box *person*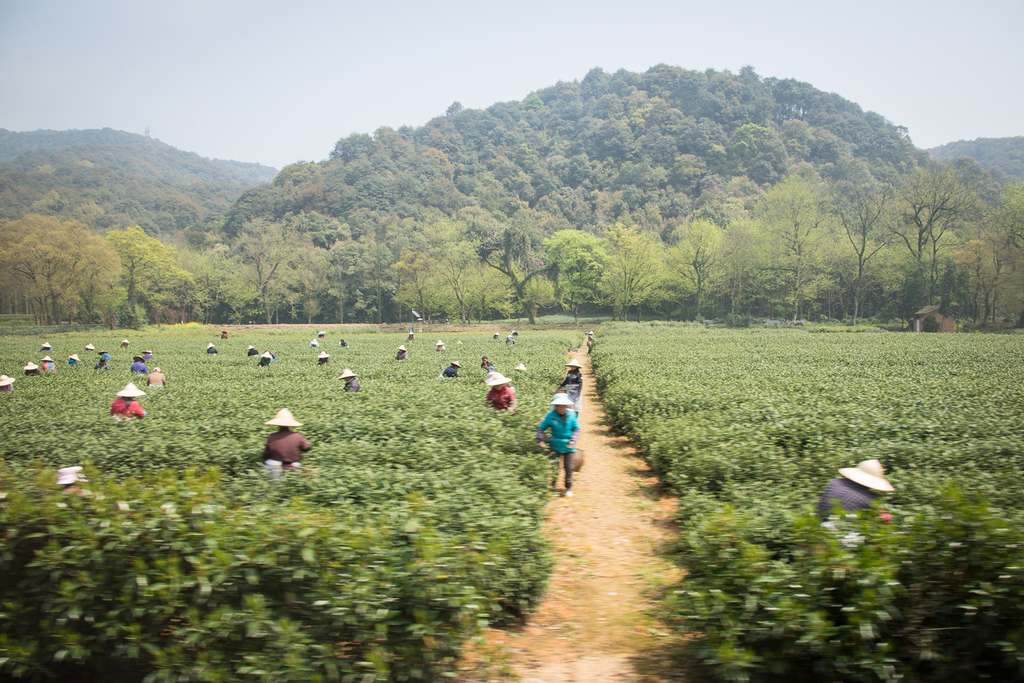
bbox=[218, 330, 227, 340]
